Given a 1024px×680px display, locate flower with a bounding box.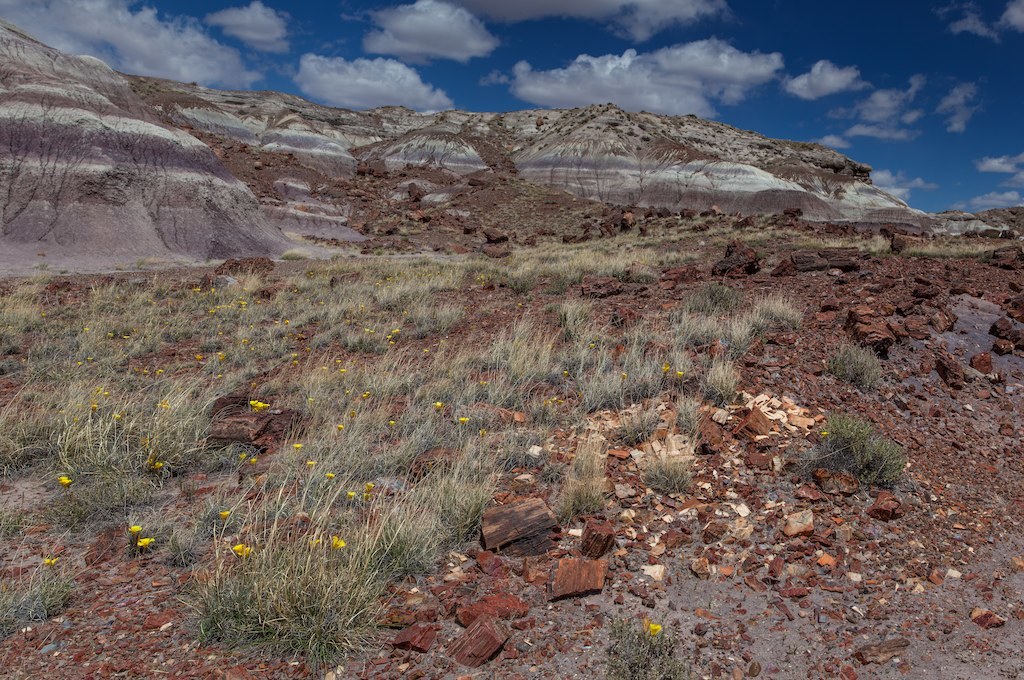
Located: region(247, 398, 272, 414).
